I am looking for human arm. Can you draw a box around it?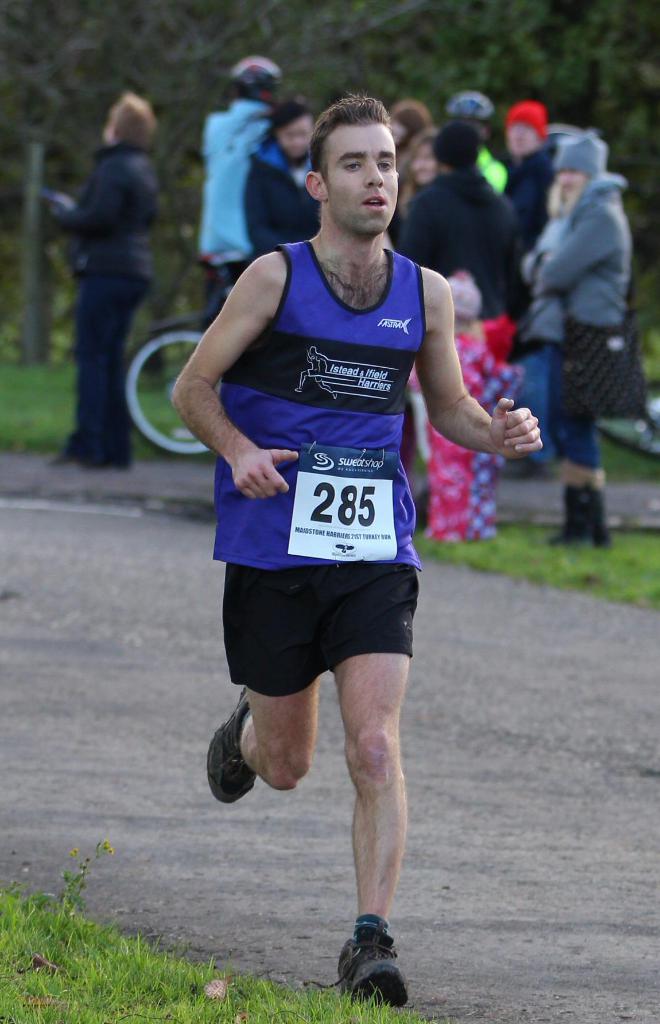
Sure, the bounding box is select_region(242, 148, 285, 273).
